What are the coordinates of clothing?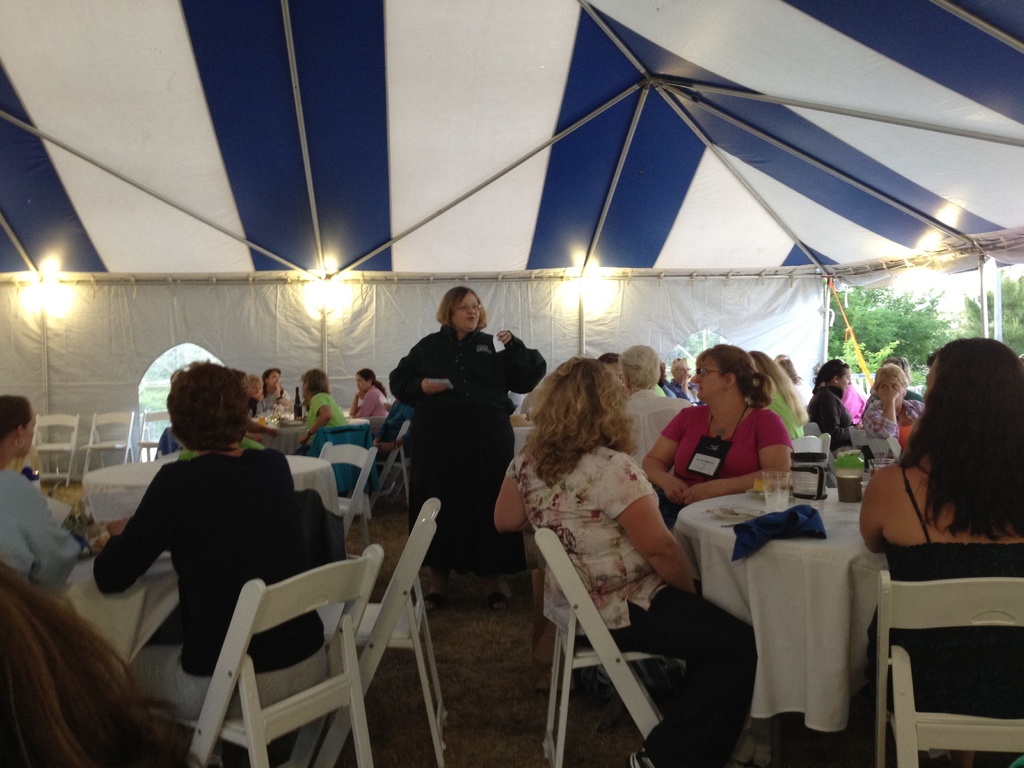
bbox(294, 392, 349, 458).
